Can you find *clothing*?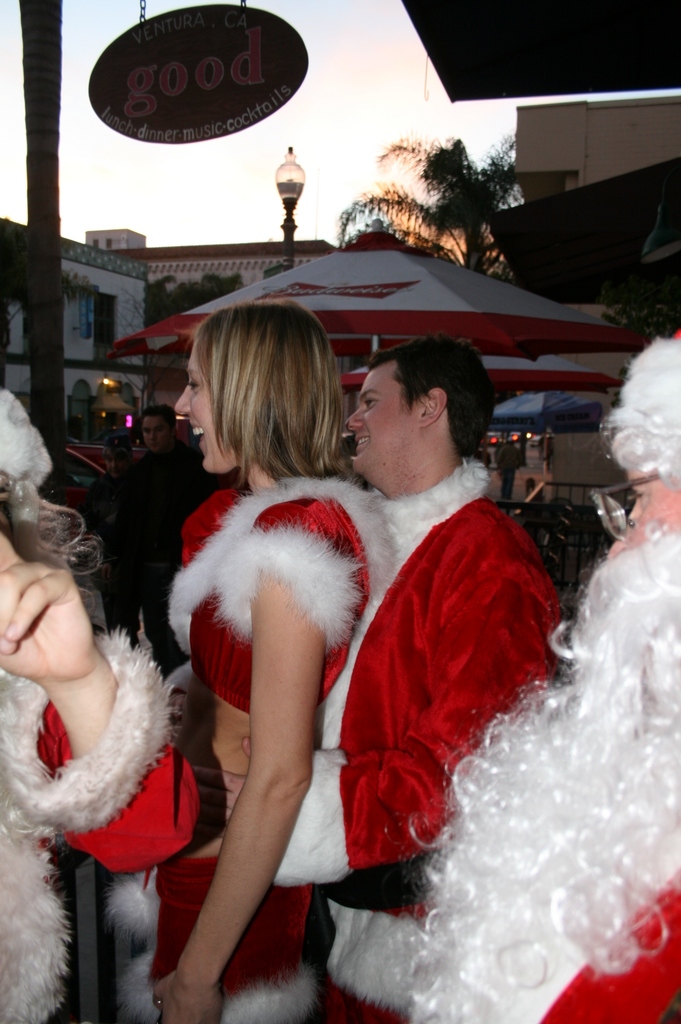
Yes, bounding box: 273/461/560/1023.
